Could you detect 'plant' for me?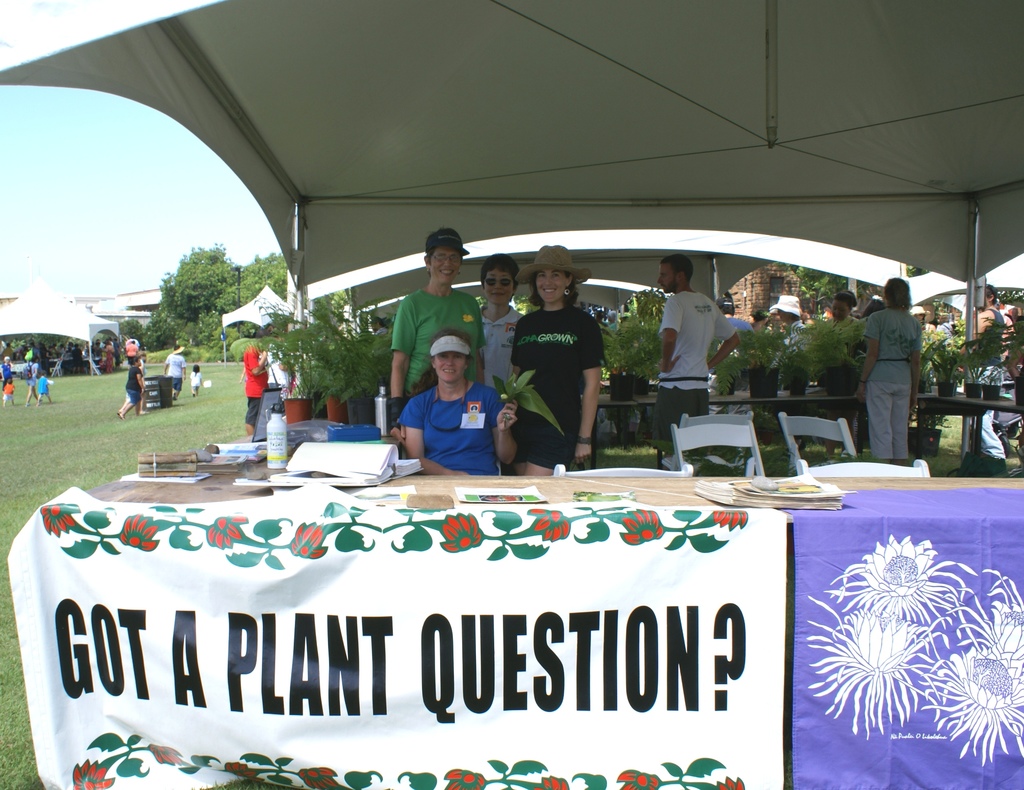
Detection result: detection(710, 312, 819, 390).
